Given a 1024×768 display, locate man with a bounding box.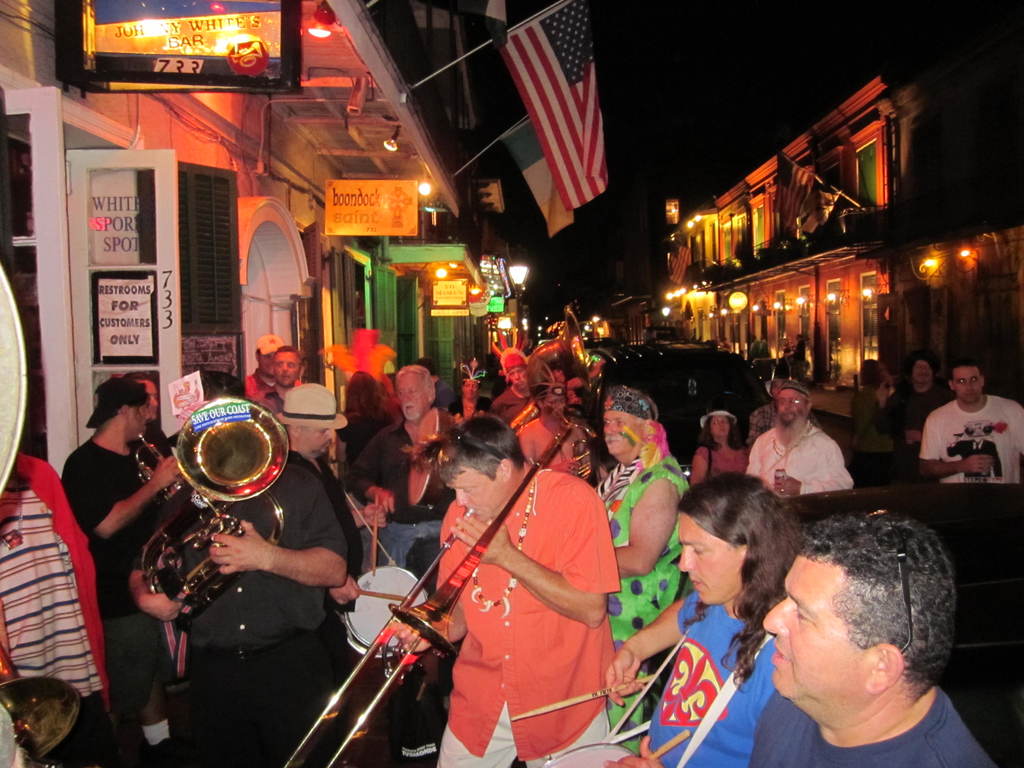
Located: {"left": 930, "top": 356, "right": 1023, "bottom": 486}.
